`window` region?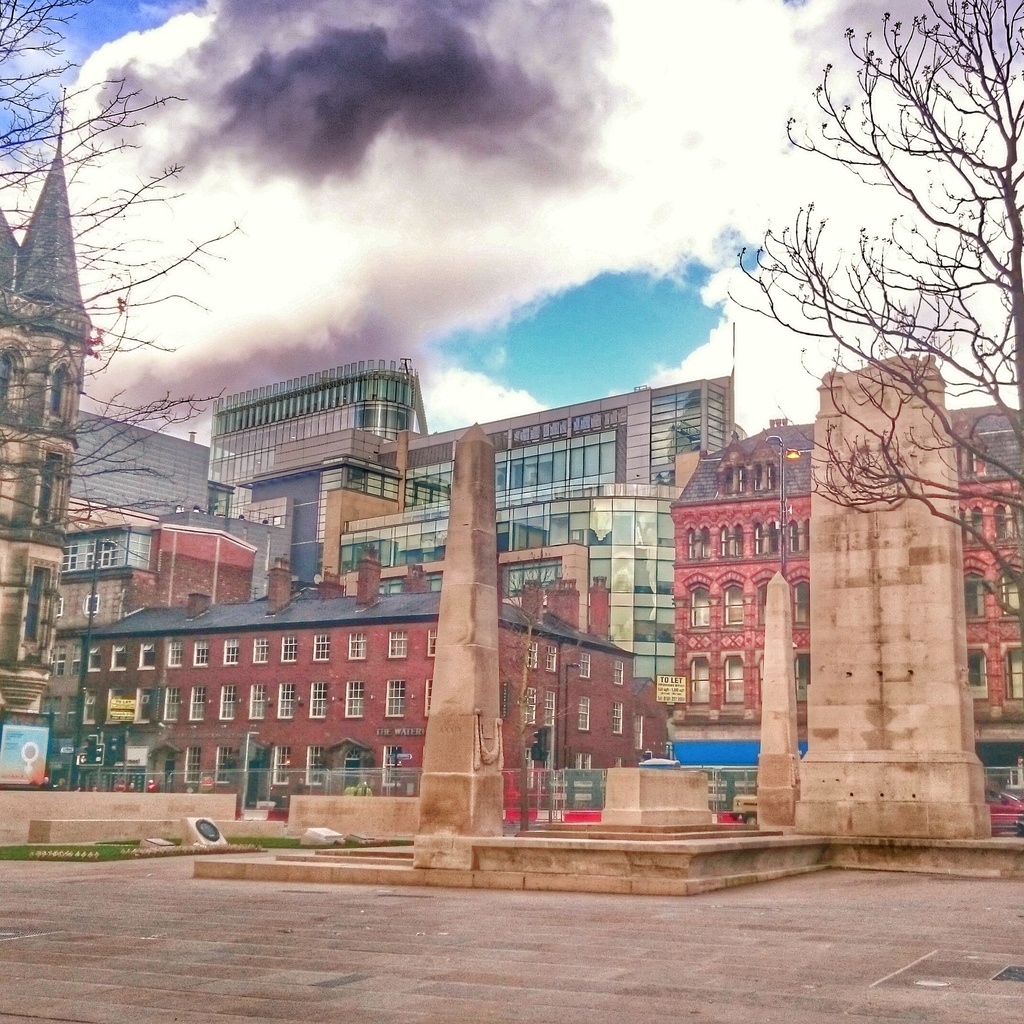
crop(994, 505, 1019, 547)
